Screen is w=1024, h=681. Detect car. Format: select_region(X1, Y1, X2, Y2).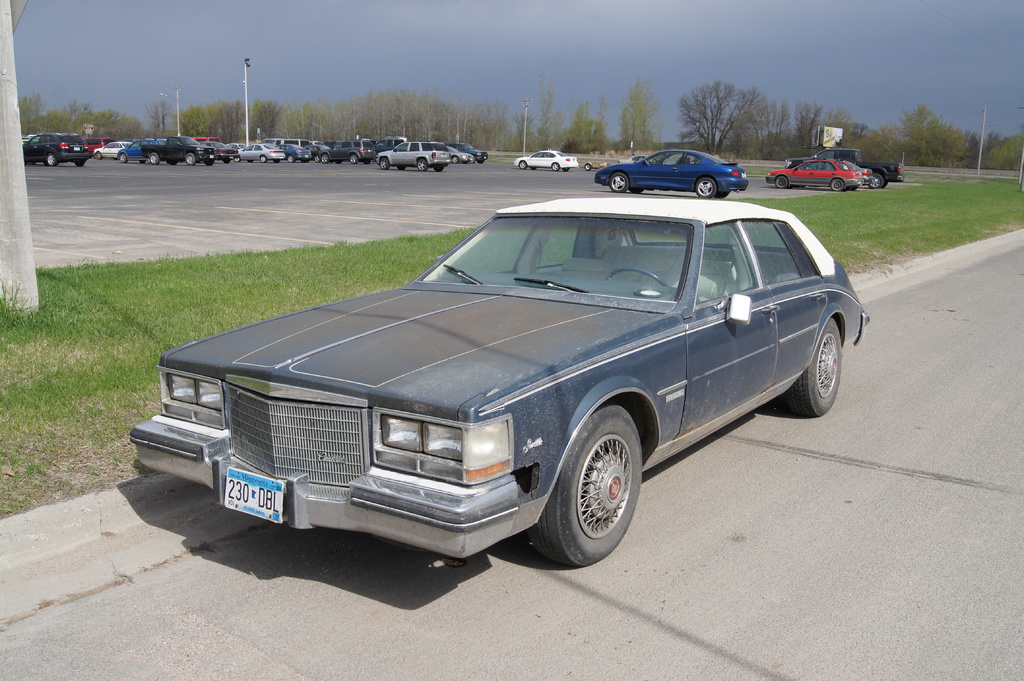
select_region(764, 160, 860, 194).
